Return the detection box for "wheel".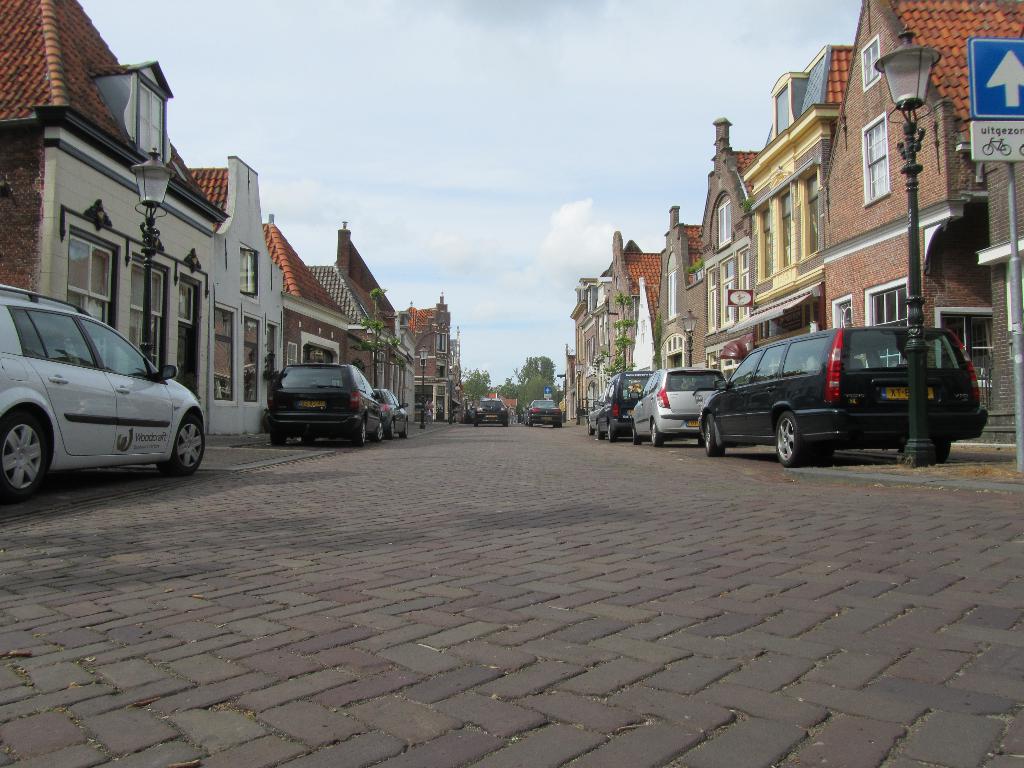
region(474, 422, 480, 426).
